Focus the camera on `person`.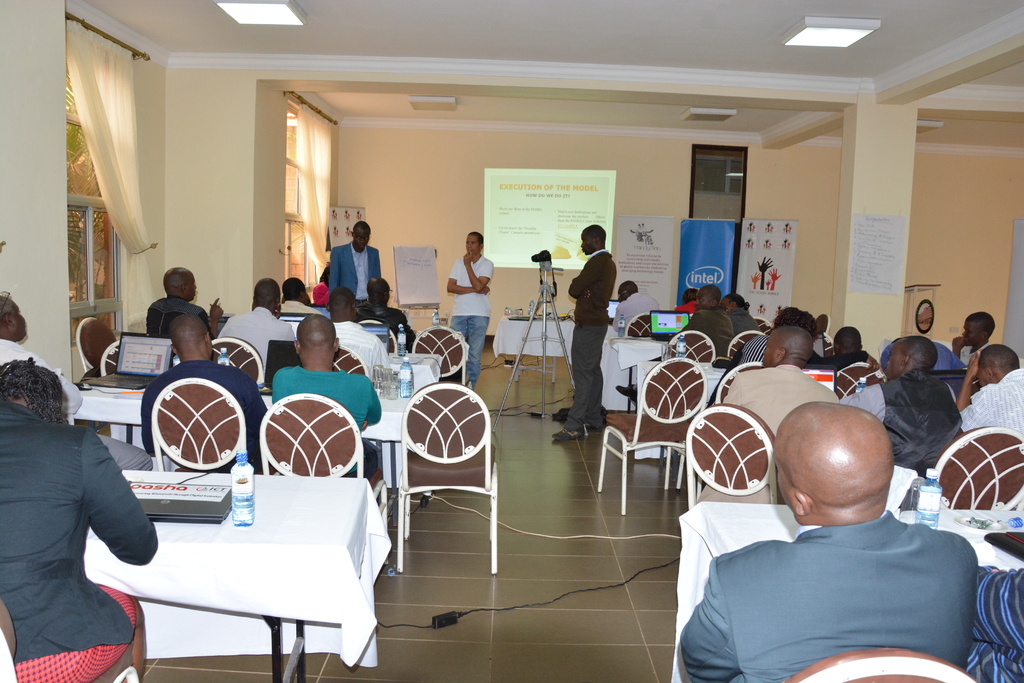
Focus region: <region>949, 311, 994, 372</region>.
